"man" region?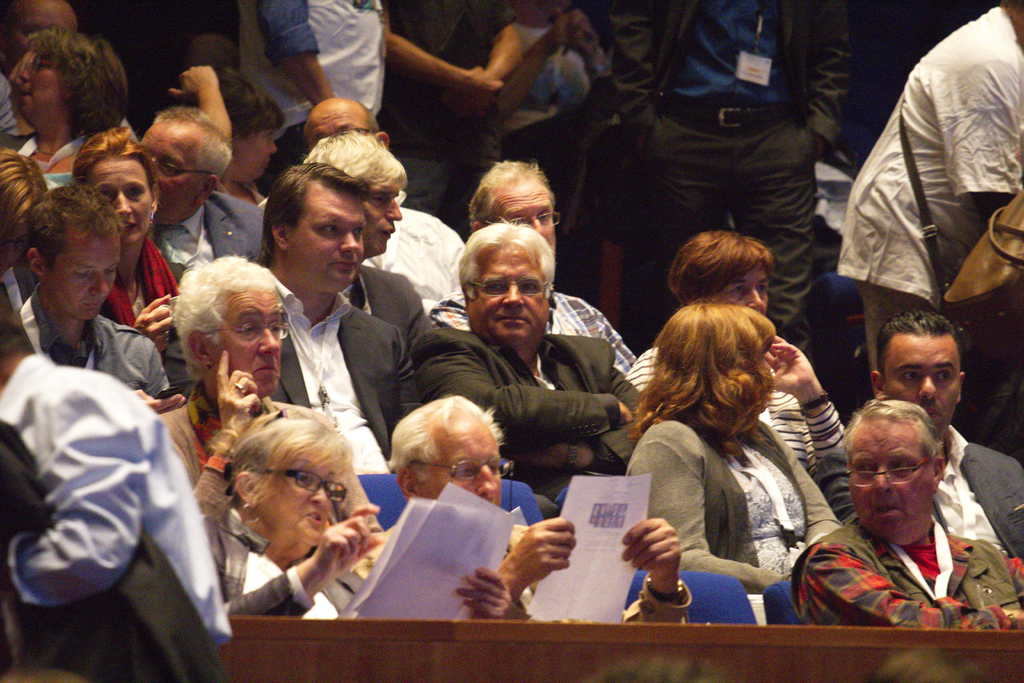
[609,0,856,388]
